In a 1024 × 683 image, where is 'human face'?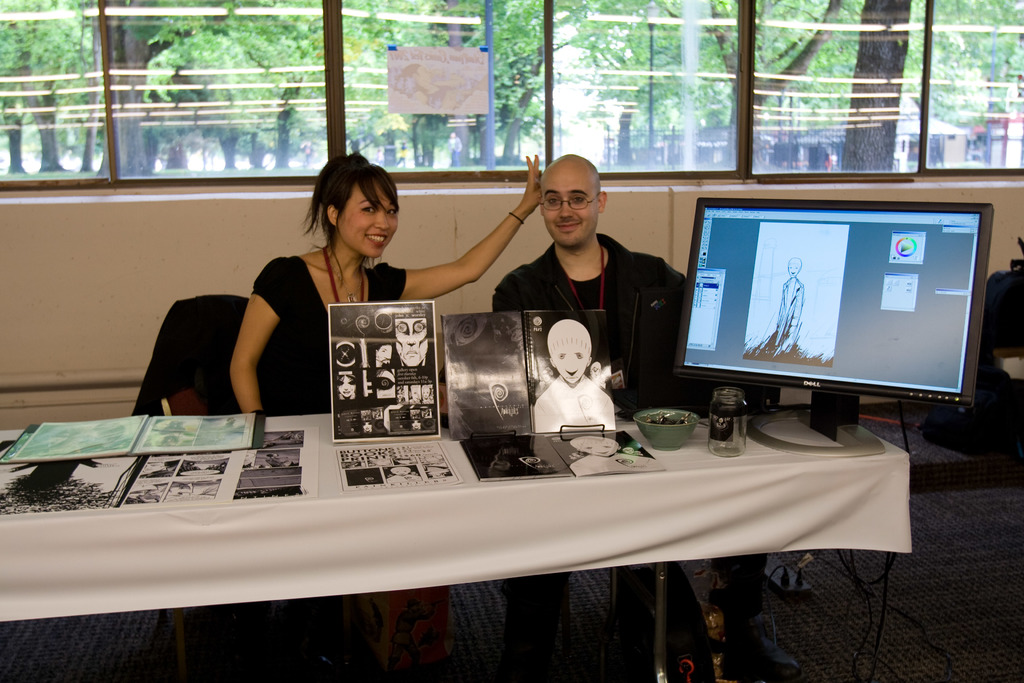
bbox=[541, 170, 595, 249].
